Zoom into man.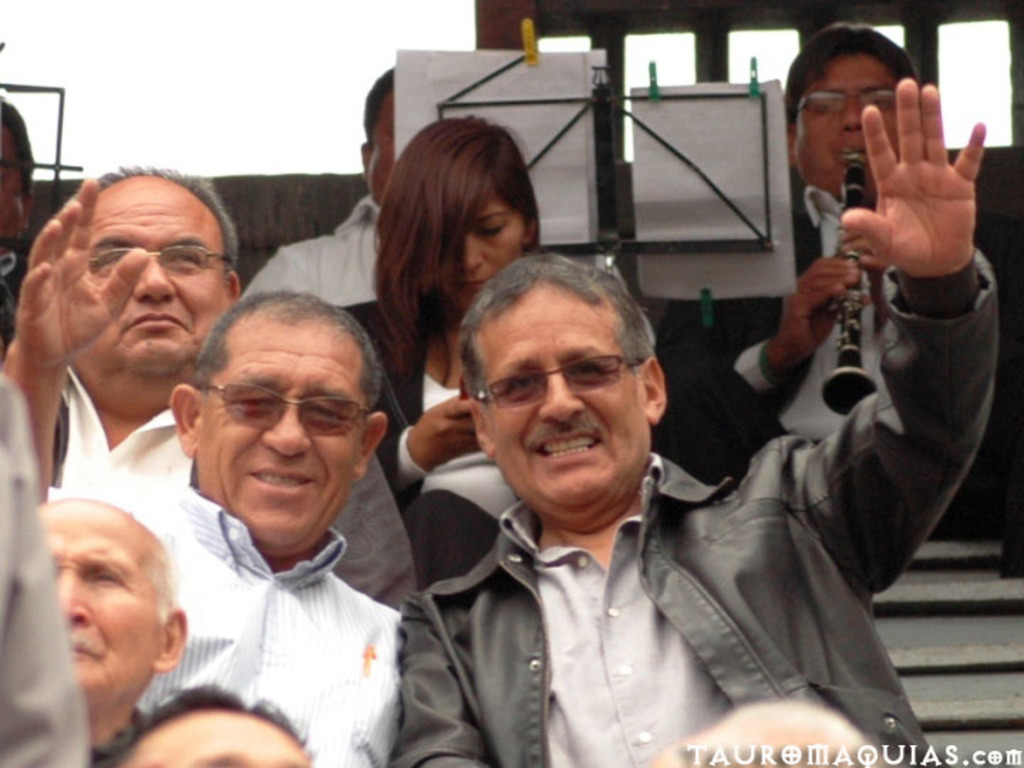
Zoom target: (0,92,36,361).
